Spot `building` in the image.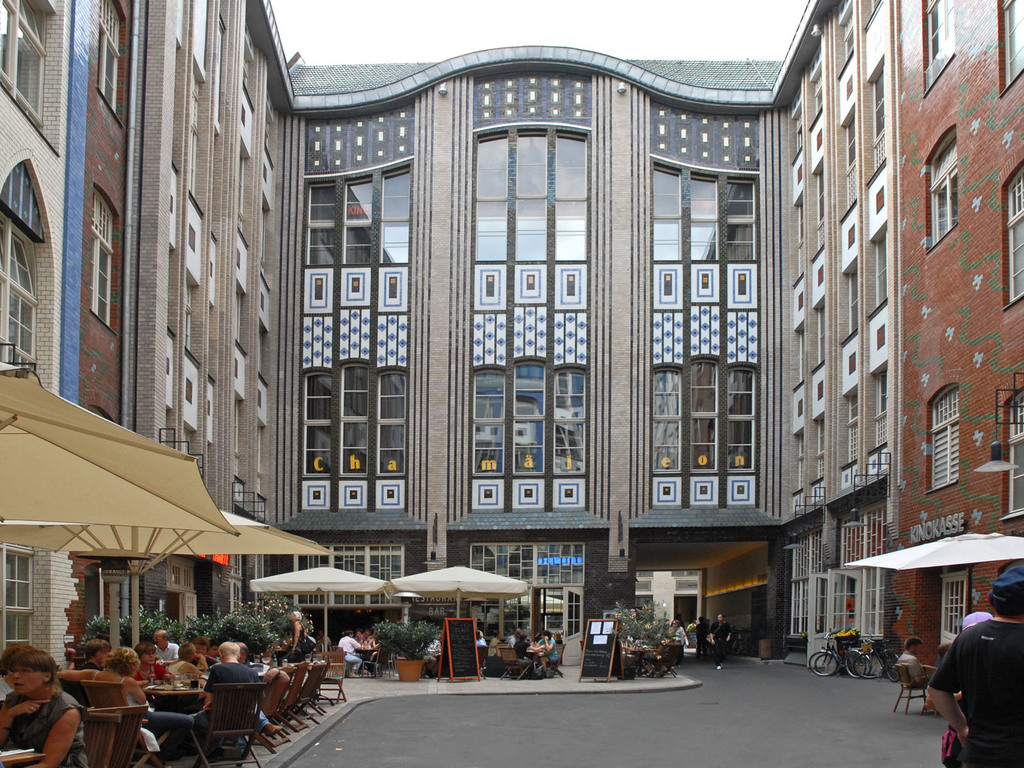
`building` found at (777, 0, 1023, 680).
